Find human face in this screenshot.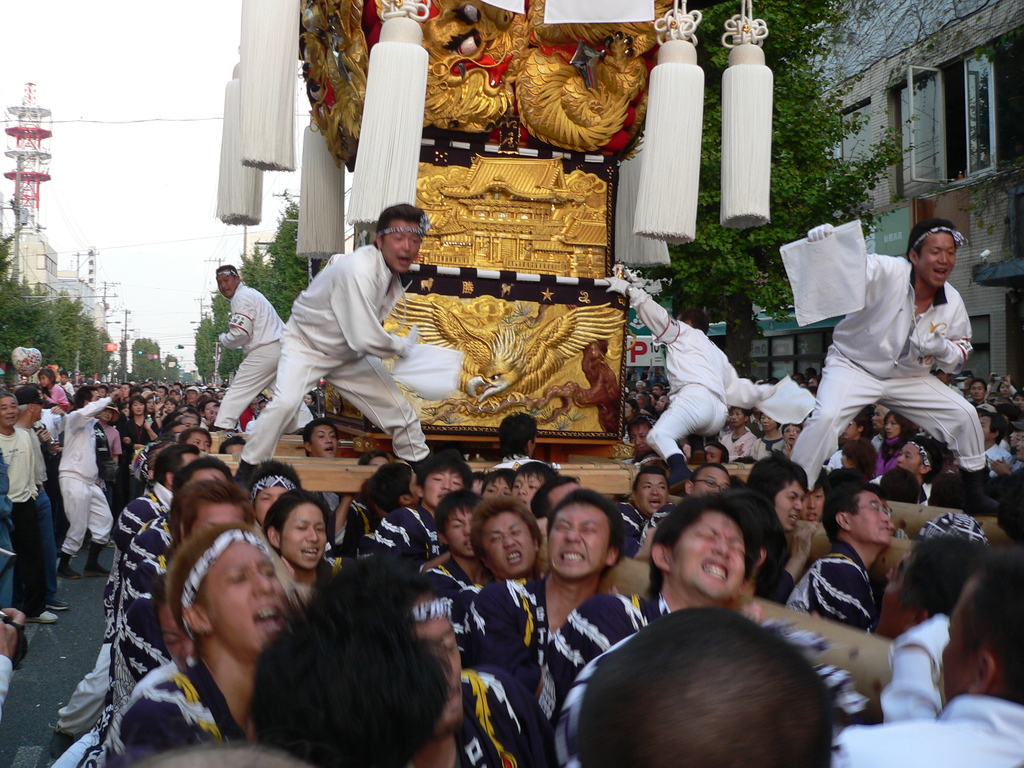
The bounding box for human face is [982,417,992,444].
